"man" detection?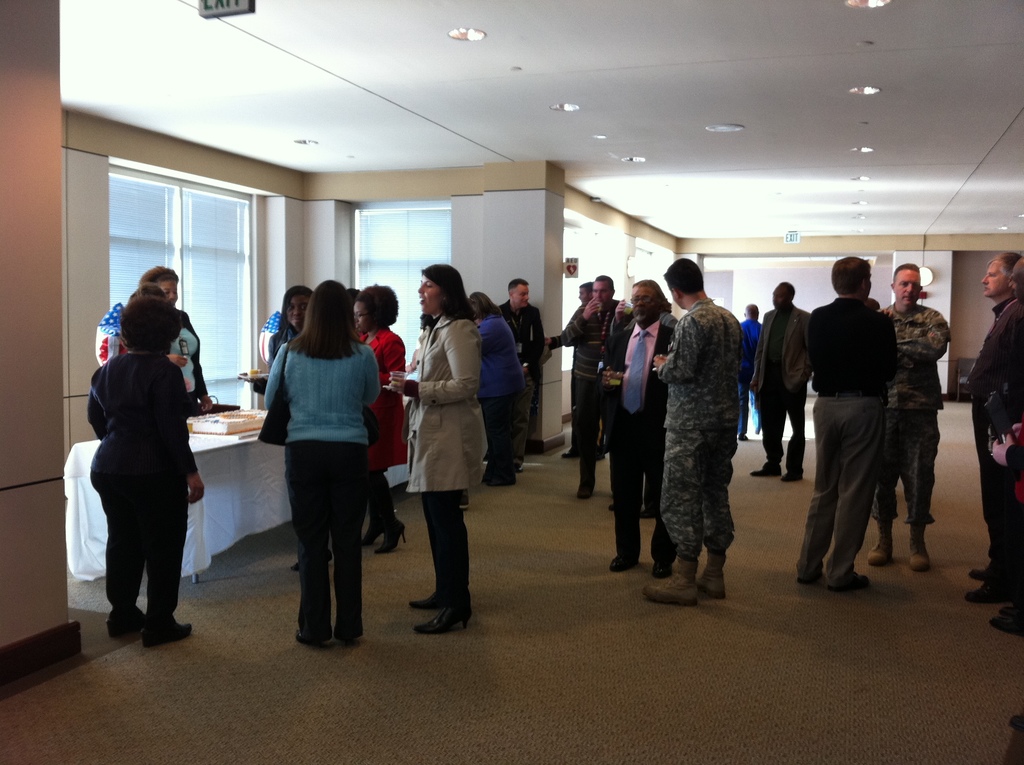
x1=642 y1=256 x2=738 y2=604
